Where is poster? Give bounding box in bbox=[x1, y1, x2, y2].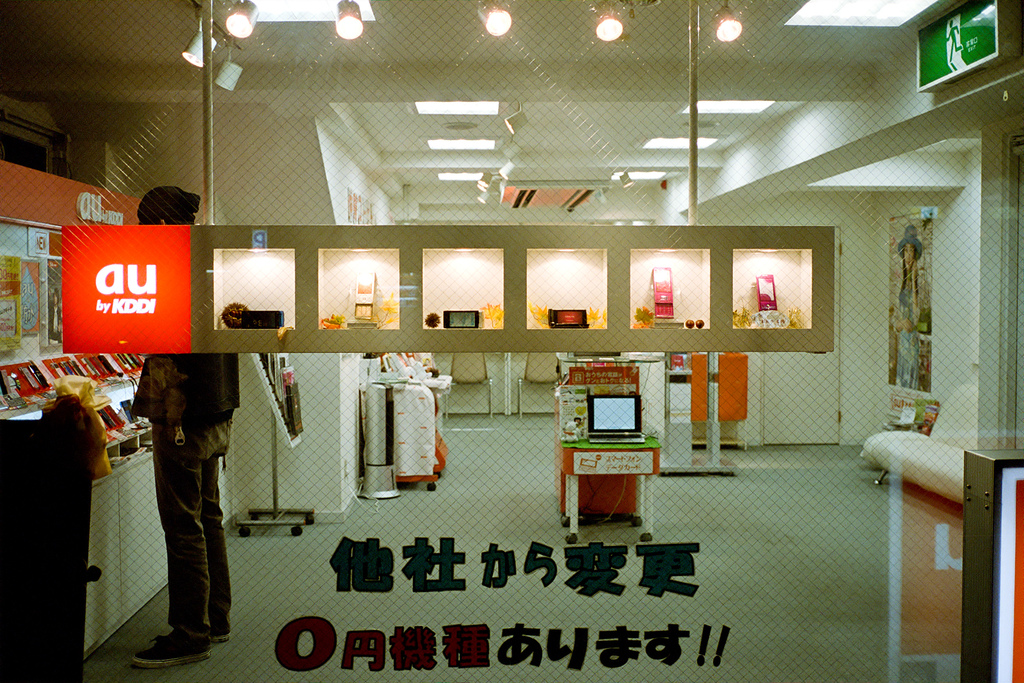
bbox=[59, 222, 190, 357].
